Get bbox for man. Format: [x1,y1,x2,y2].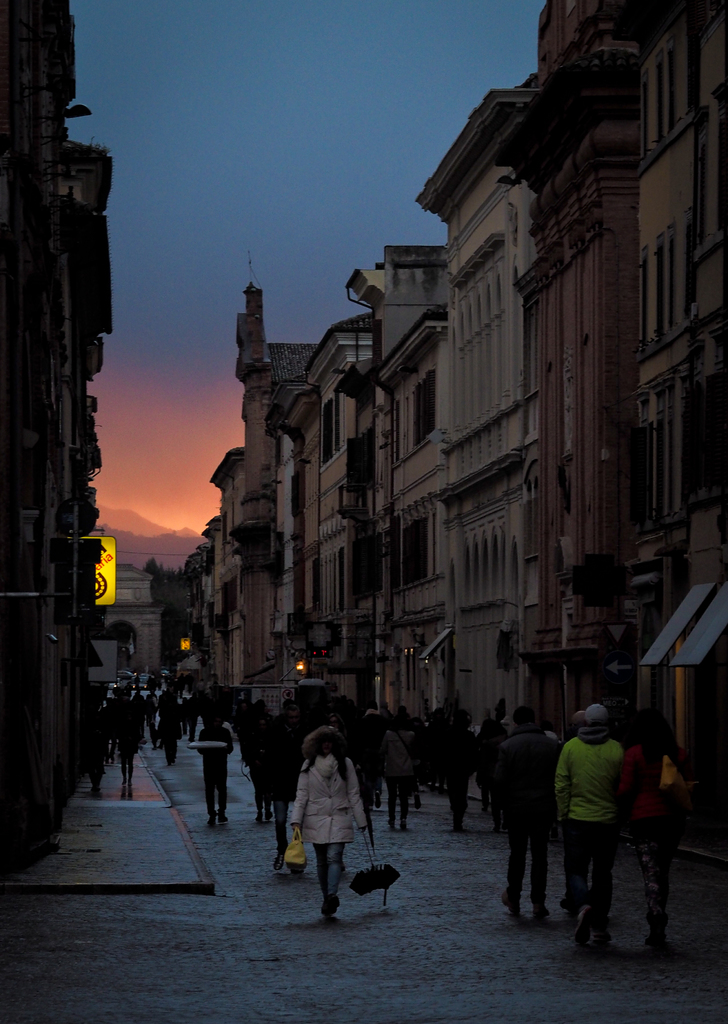
[551,701,626,911].
